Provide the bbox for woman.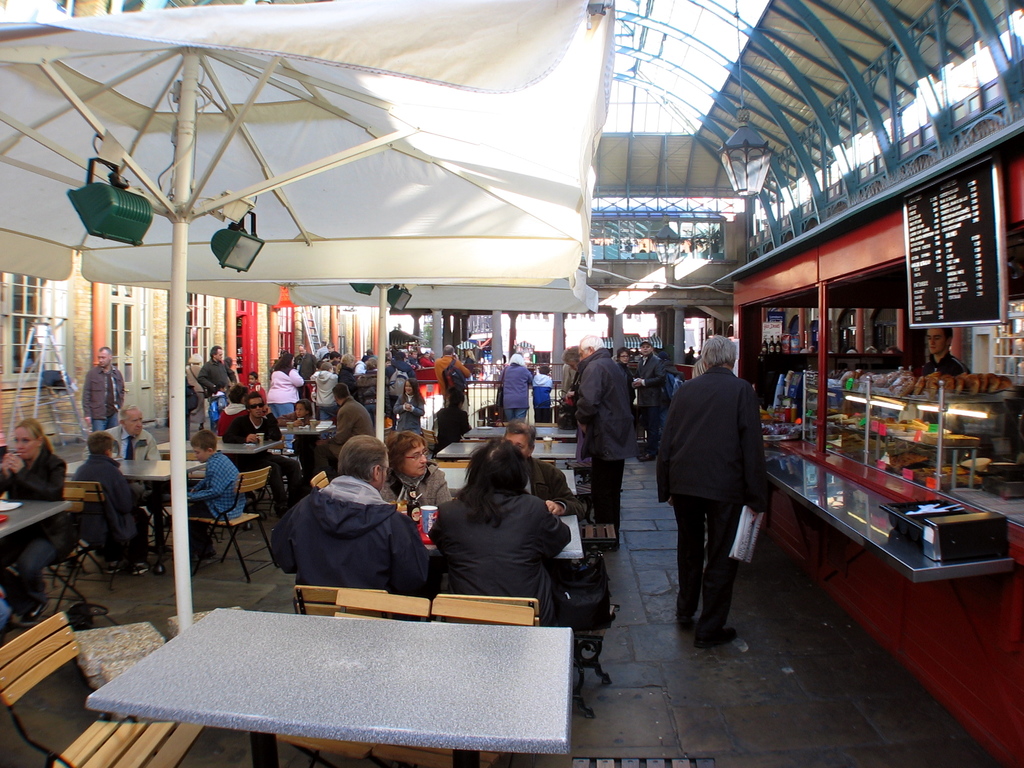
<region>335, 352, 355, 397</region>.
